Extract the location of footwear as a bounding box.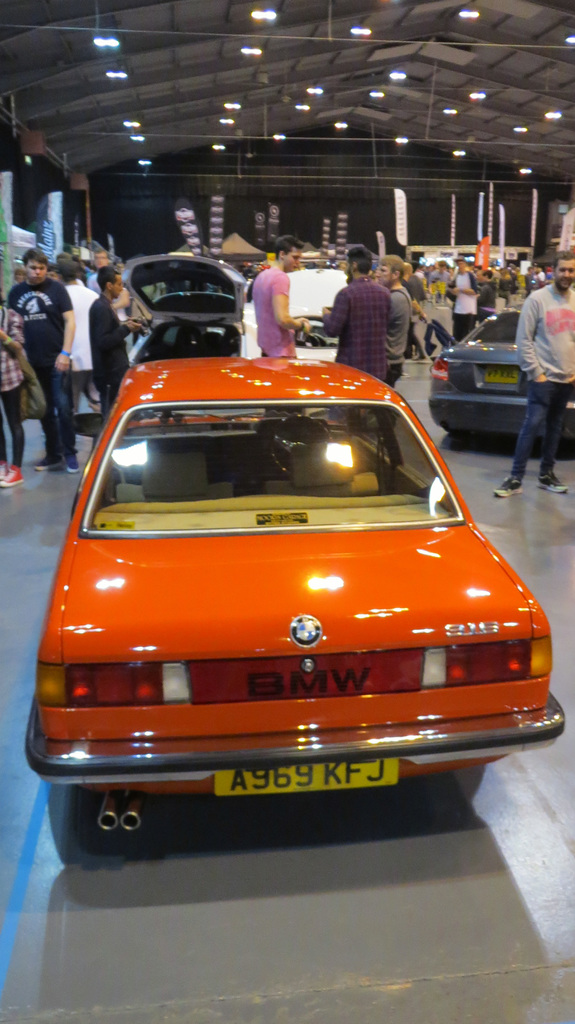
33 459 60 471.
